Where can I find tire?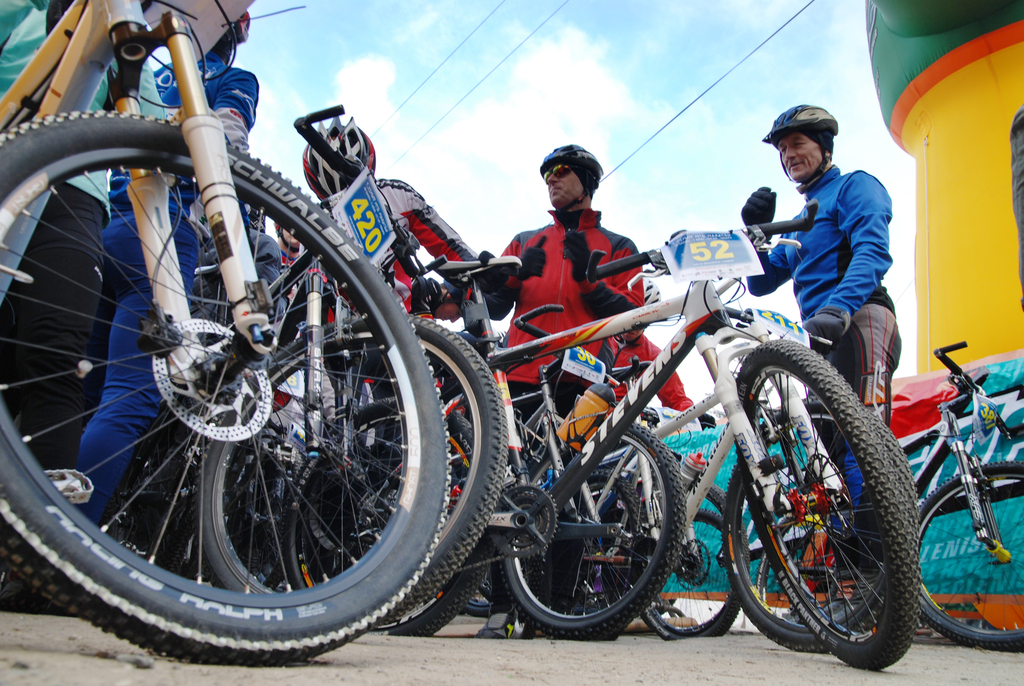
You can find it at crop(0, 120, 457, 666).
